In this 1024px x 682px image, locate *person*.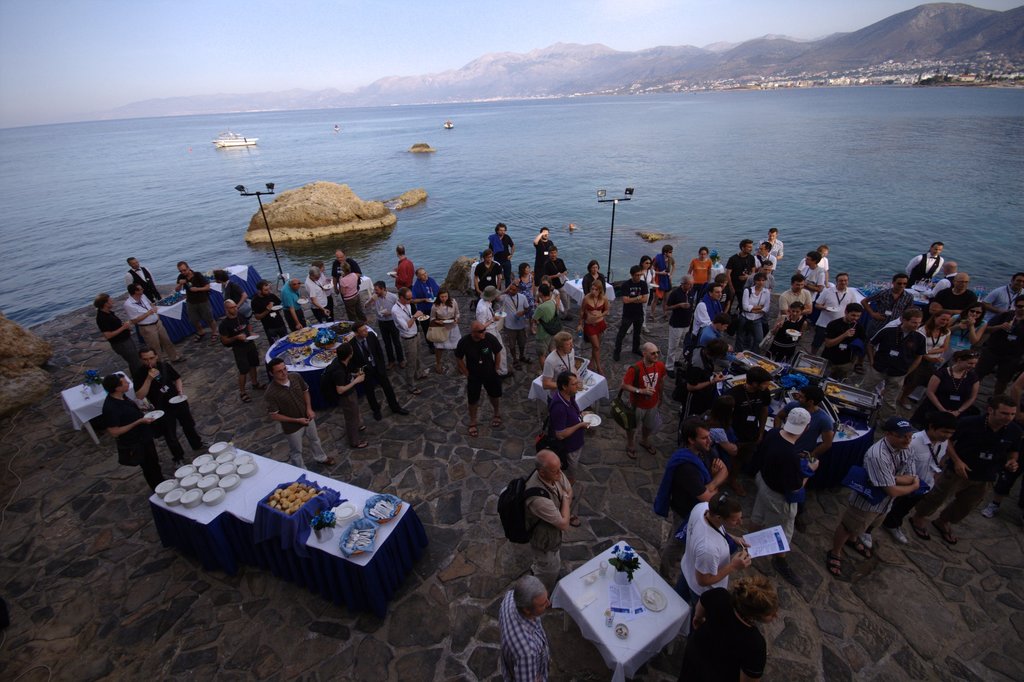
Bounding box: 349 321 410 422.
